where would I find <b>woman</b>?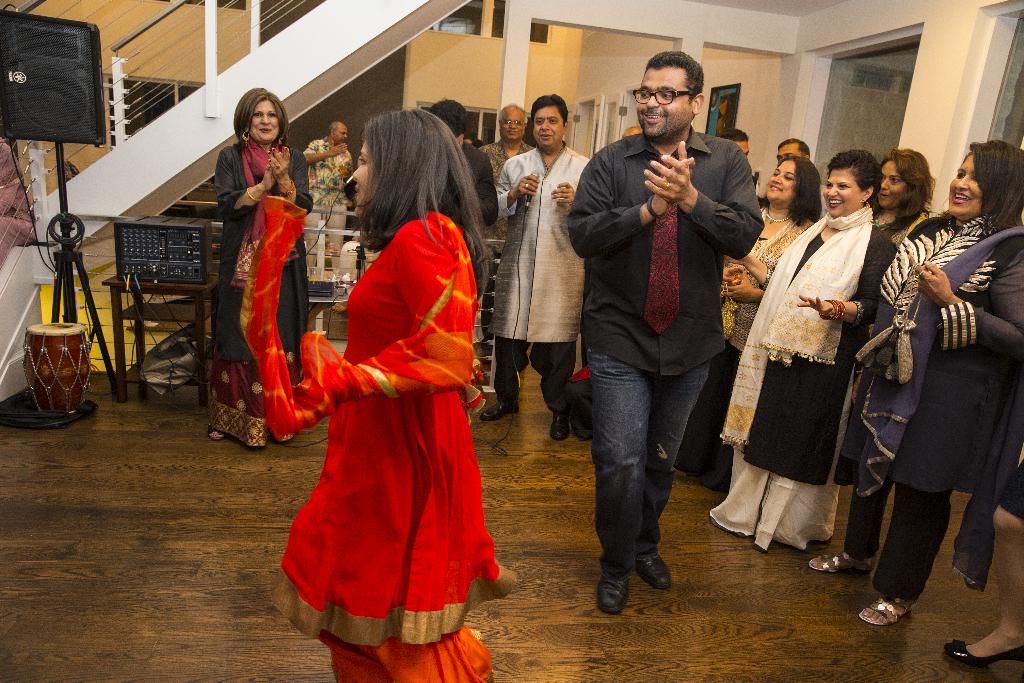
At <bbox>844, 146, 947, 242</bbox>.
